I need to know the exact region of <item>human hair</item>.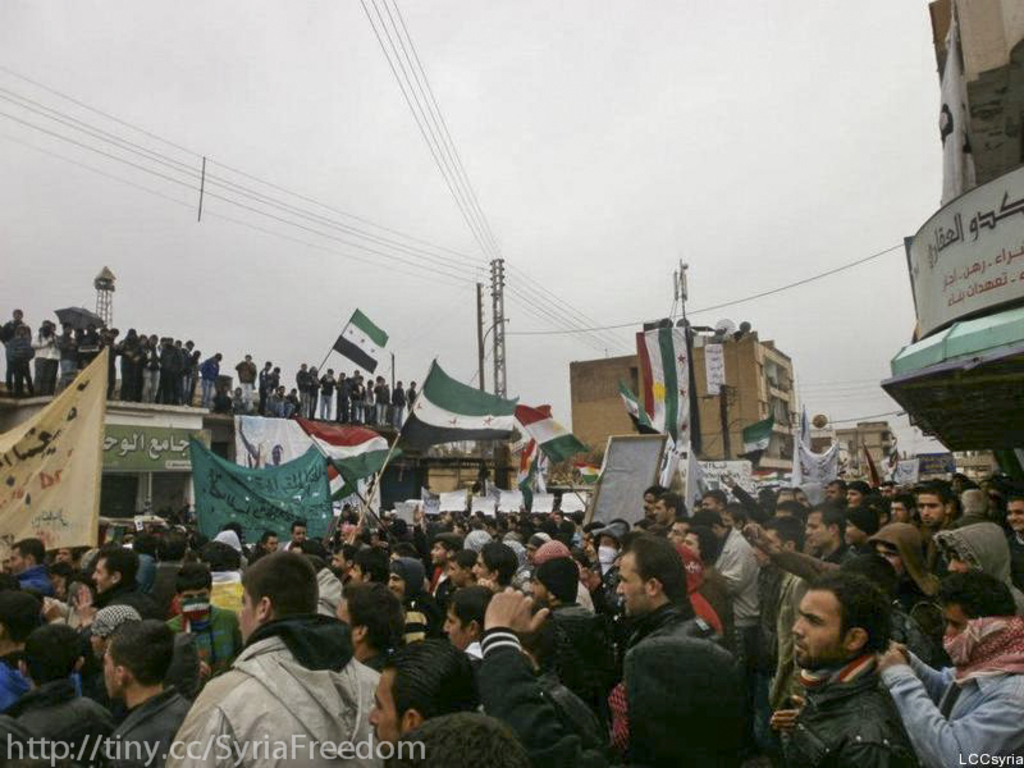
Region: <box>172,563,219,618</box>.
